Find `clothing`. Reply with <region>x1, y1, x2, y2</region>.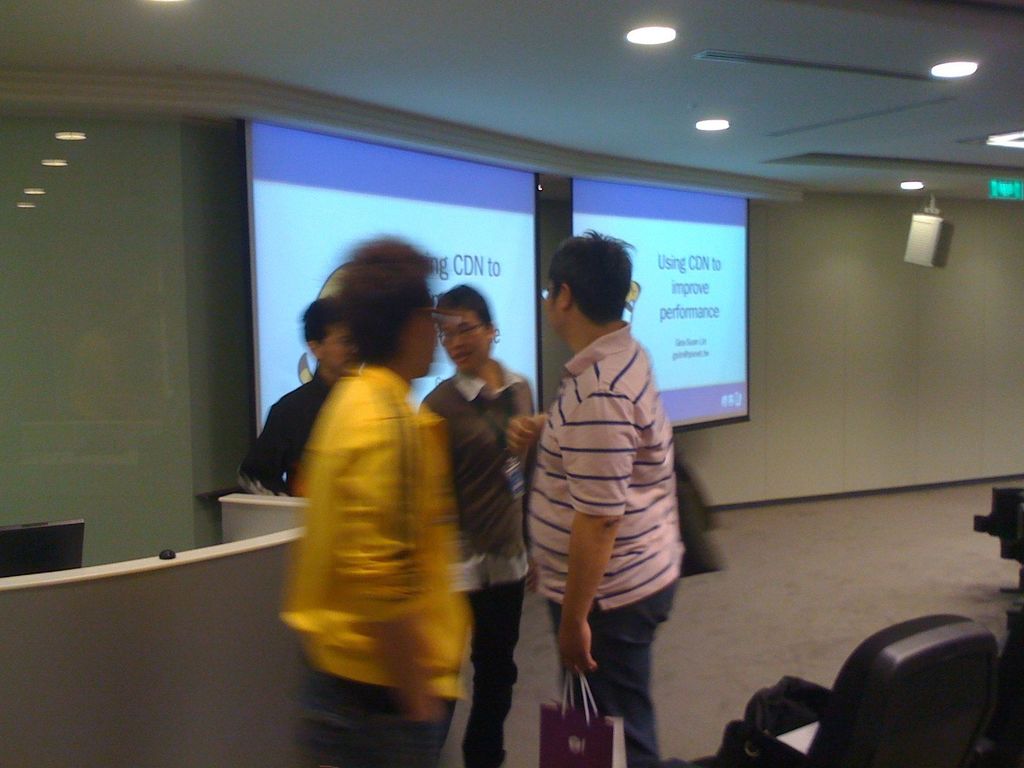
<region>232, 363, 330, 490</region>.
